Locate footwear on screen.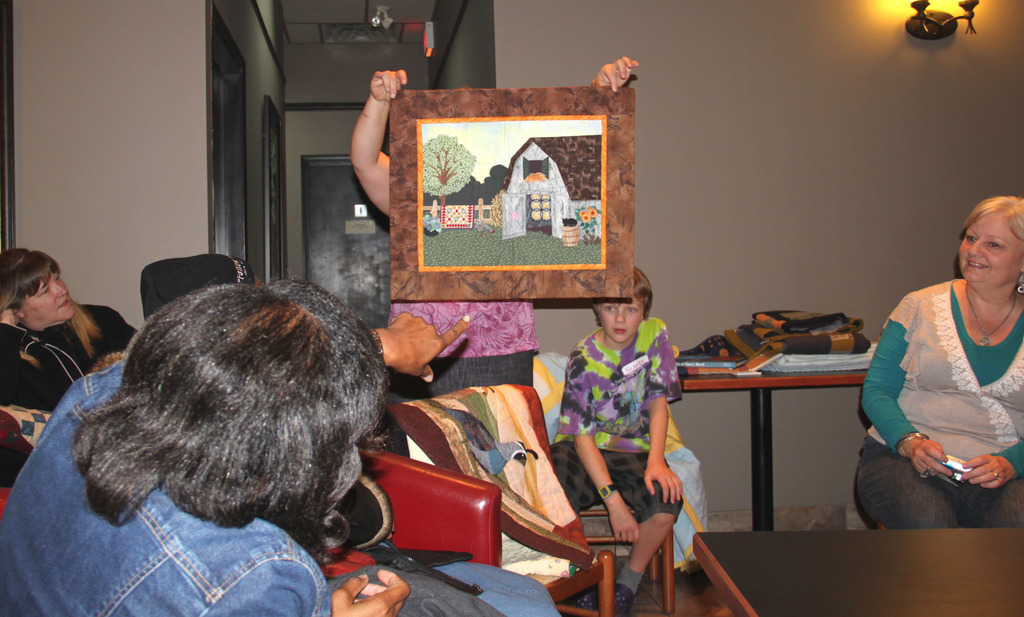
On screen at box(602, 582, 637, 616).
